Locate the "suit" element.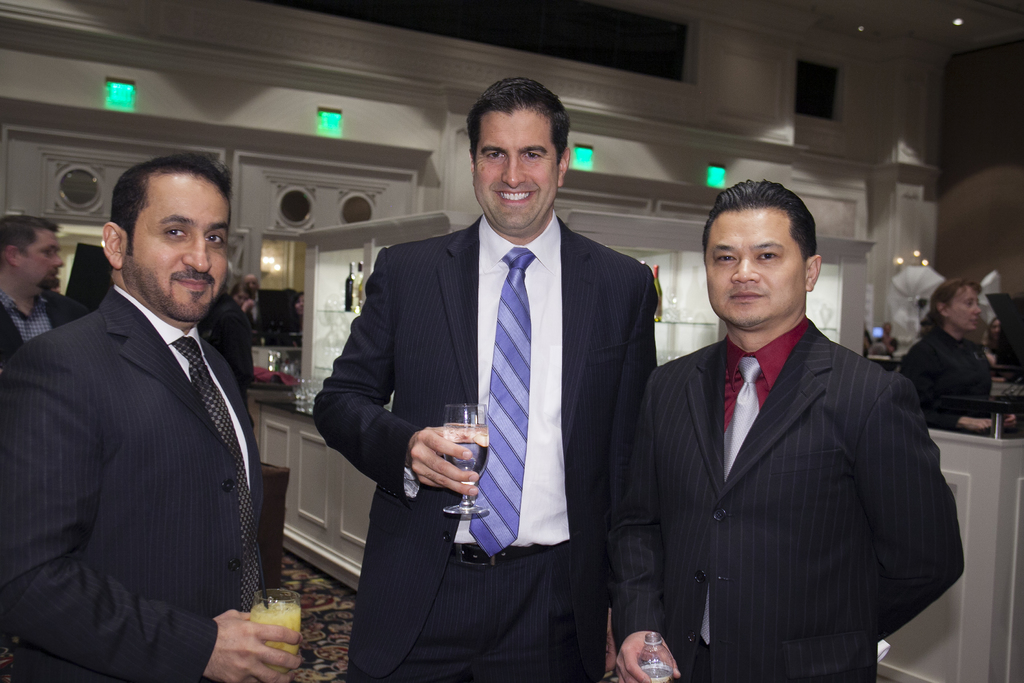
Element bbox: <box>314,149,641,662</box>.
